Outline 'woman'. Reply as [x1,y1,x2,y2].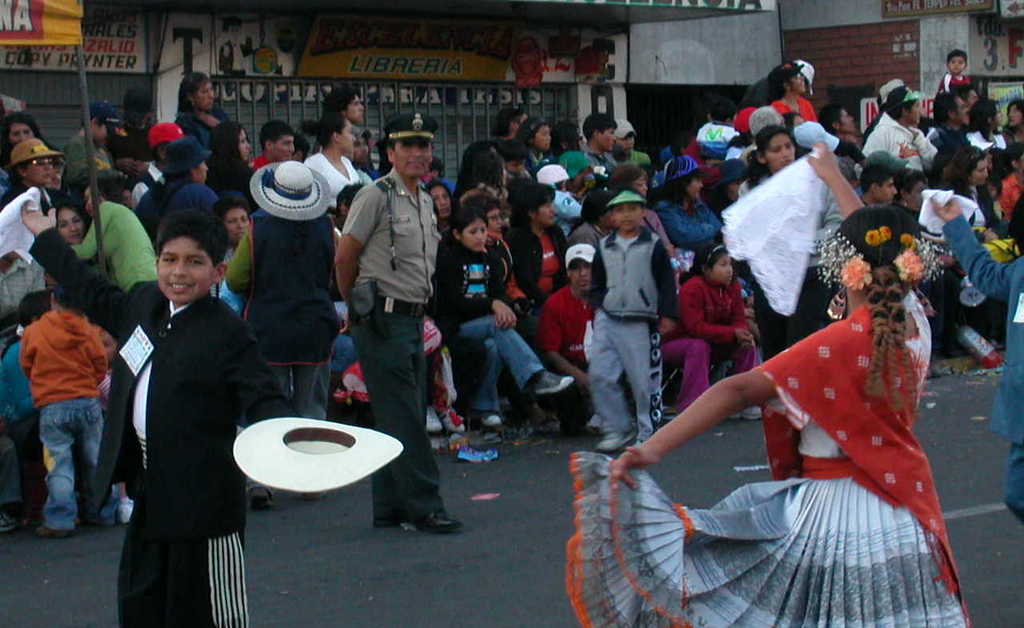
[300,113,362,203].
